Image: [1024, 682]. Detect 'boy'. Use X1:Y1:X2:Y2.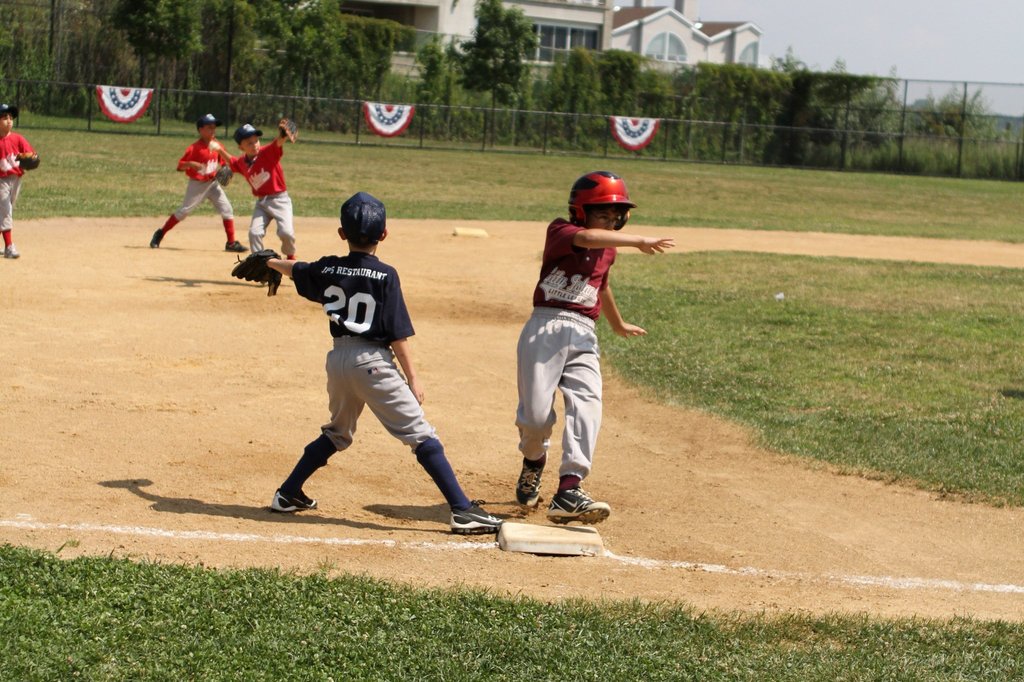
261:189:507:542.
